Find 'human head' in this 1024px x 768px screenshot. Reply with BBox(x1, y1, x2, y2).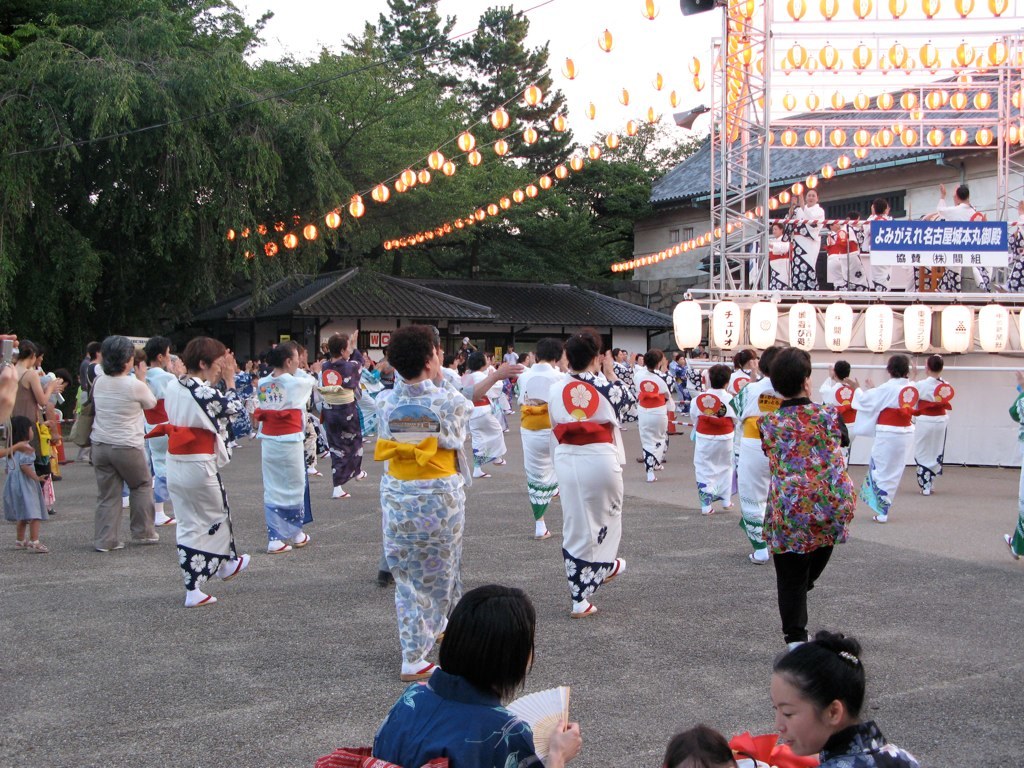
BBox(768, 640, 868, 758).
